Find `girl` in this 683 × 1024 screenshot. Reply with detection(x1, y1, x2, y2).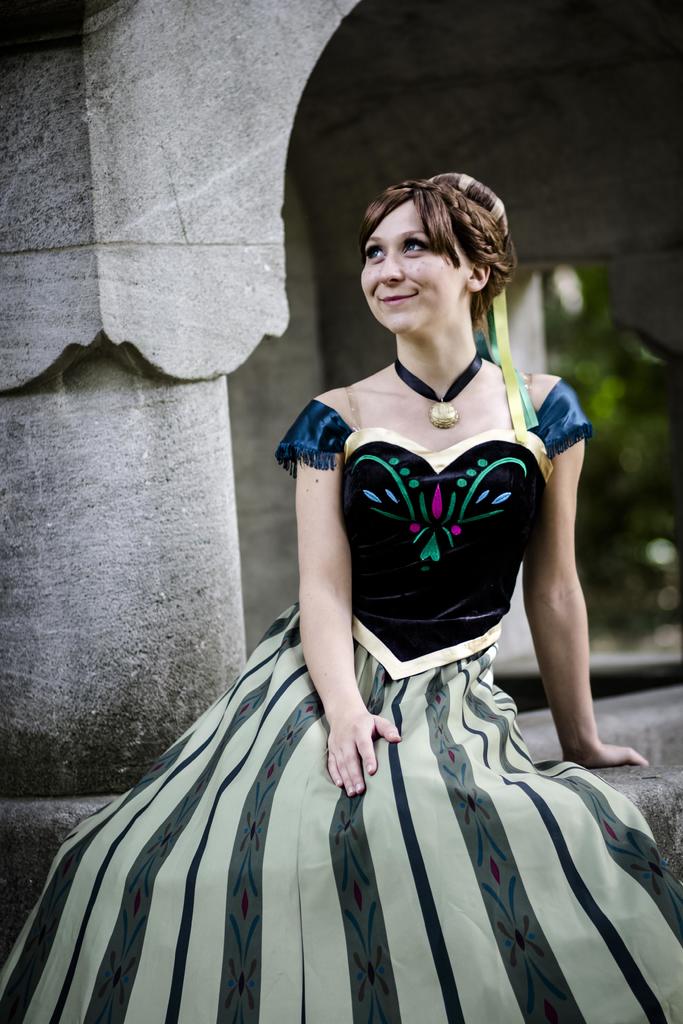
detection(0, 169, 682, 1023).
